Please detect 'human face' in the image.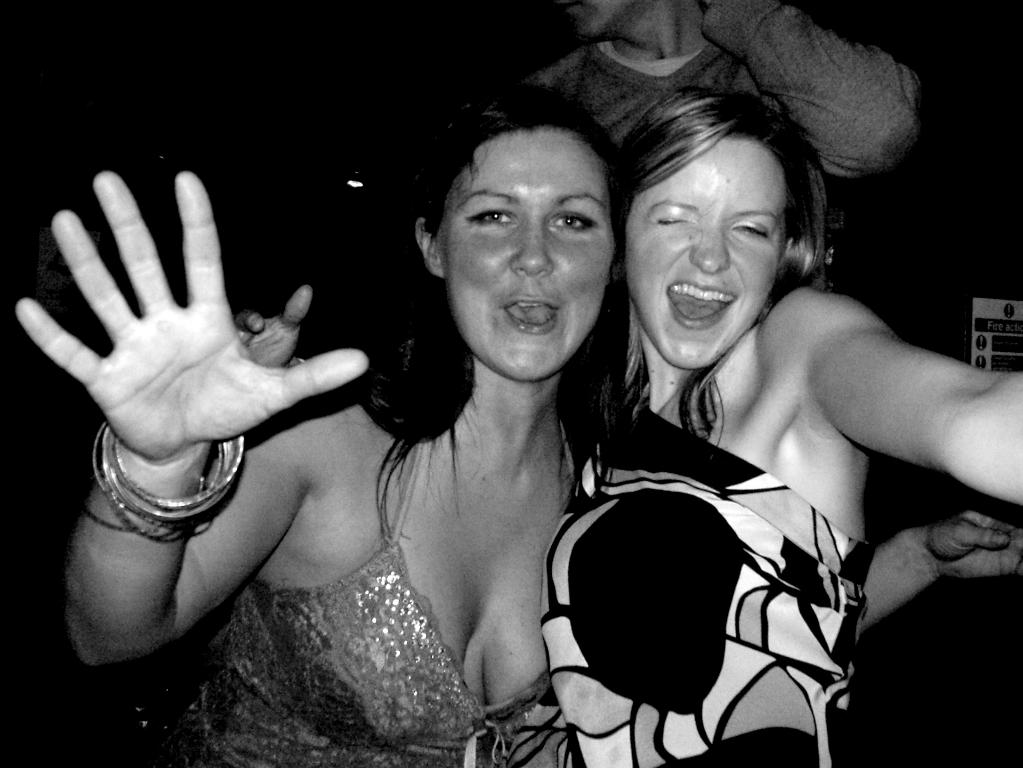
bbox(442, 135, 610, 380).
